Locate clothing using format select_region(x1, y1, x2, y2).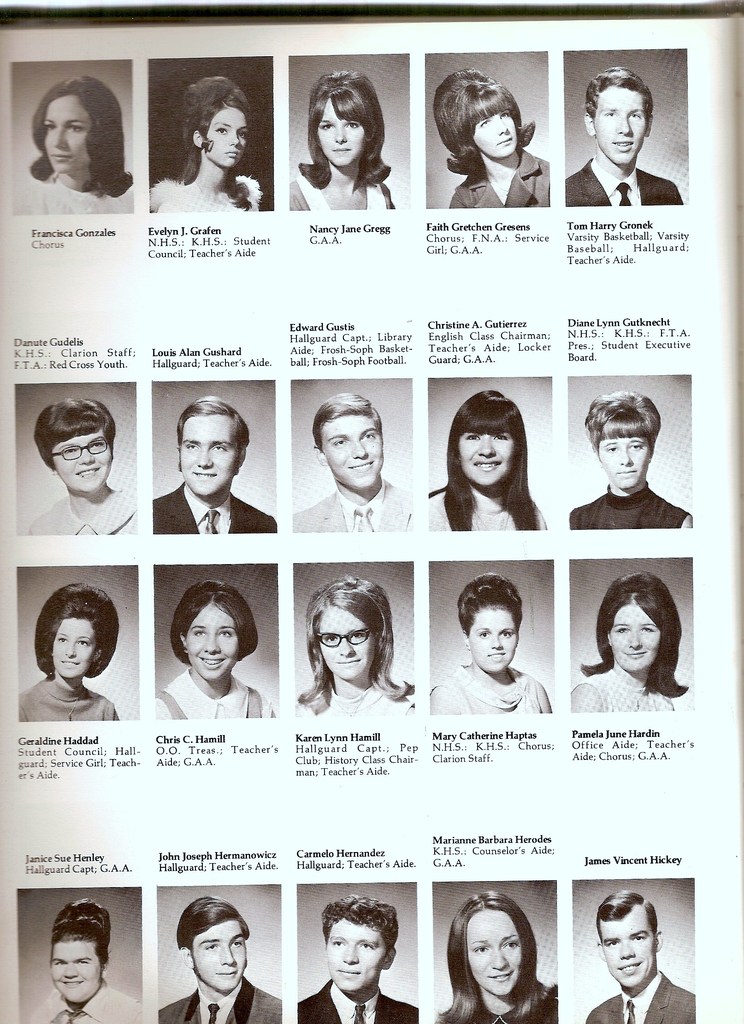
select_region(561, 675, 661, 715).
